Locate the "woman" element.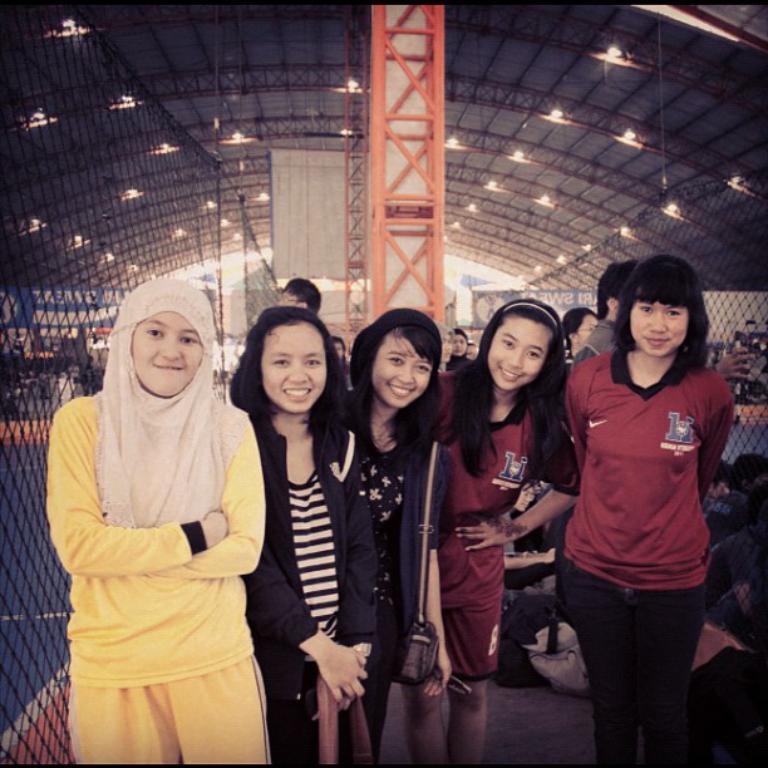
Element bbox: crop(437, 330, 467, 373).
